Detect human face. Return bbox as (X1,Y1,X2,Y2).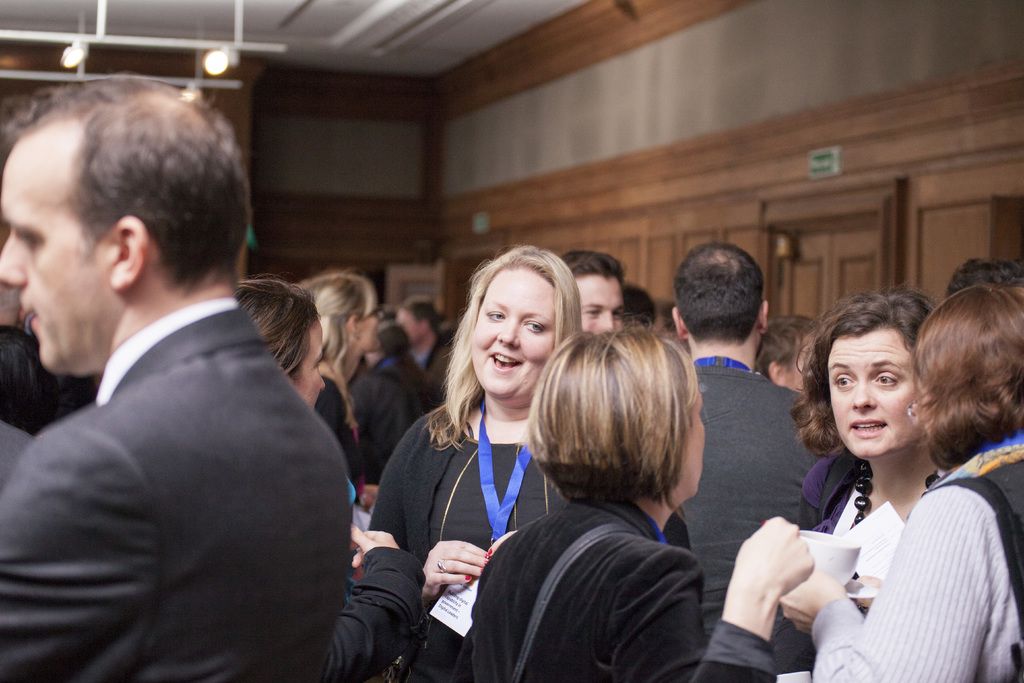
(826,325,919,461).
